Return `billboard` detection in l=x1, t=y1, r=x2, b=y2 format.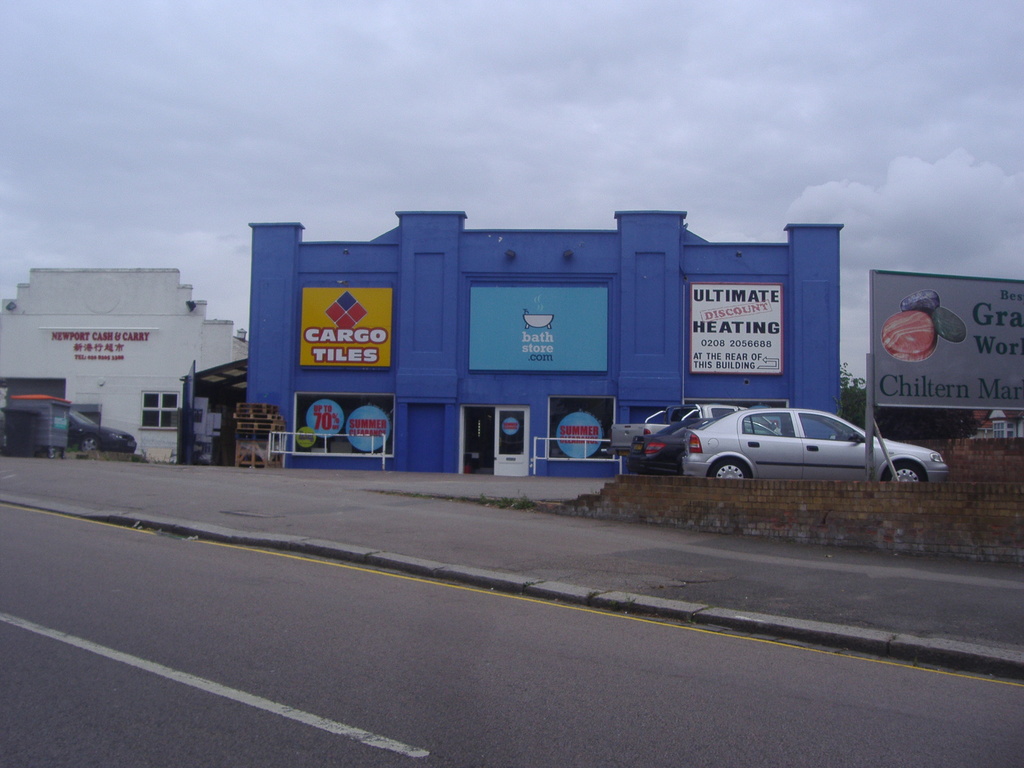
l=298, t=287, r=392, b=371.
